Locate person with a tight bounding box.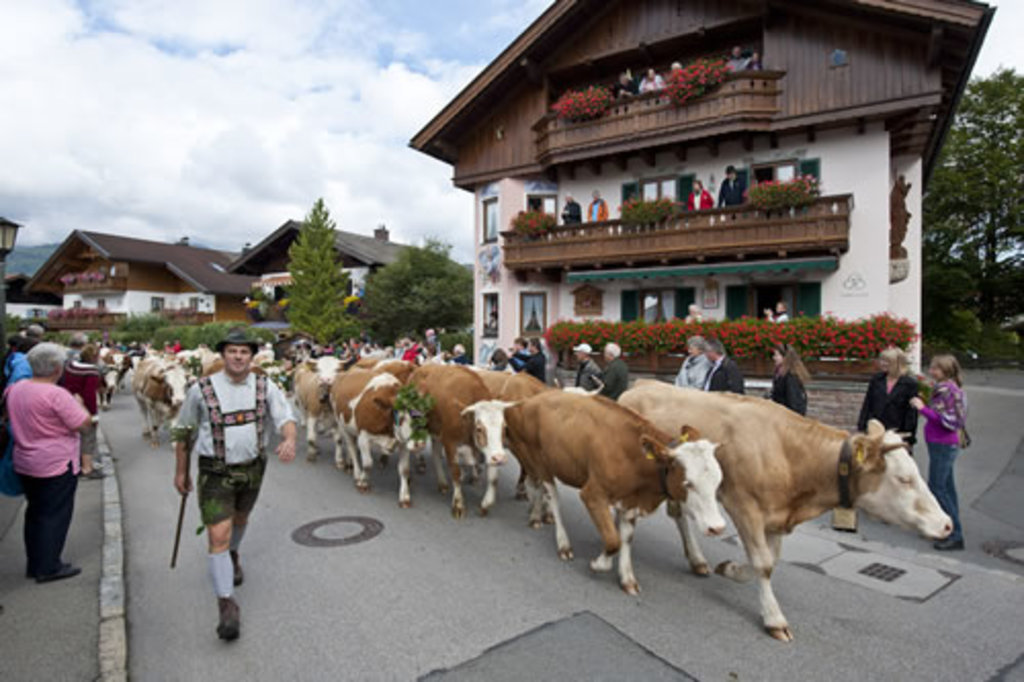
pyautogui.locateOnScreen(848, 348, 924, 455).
